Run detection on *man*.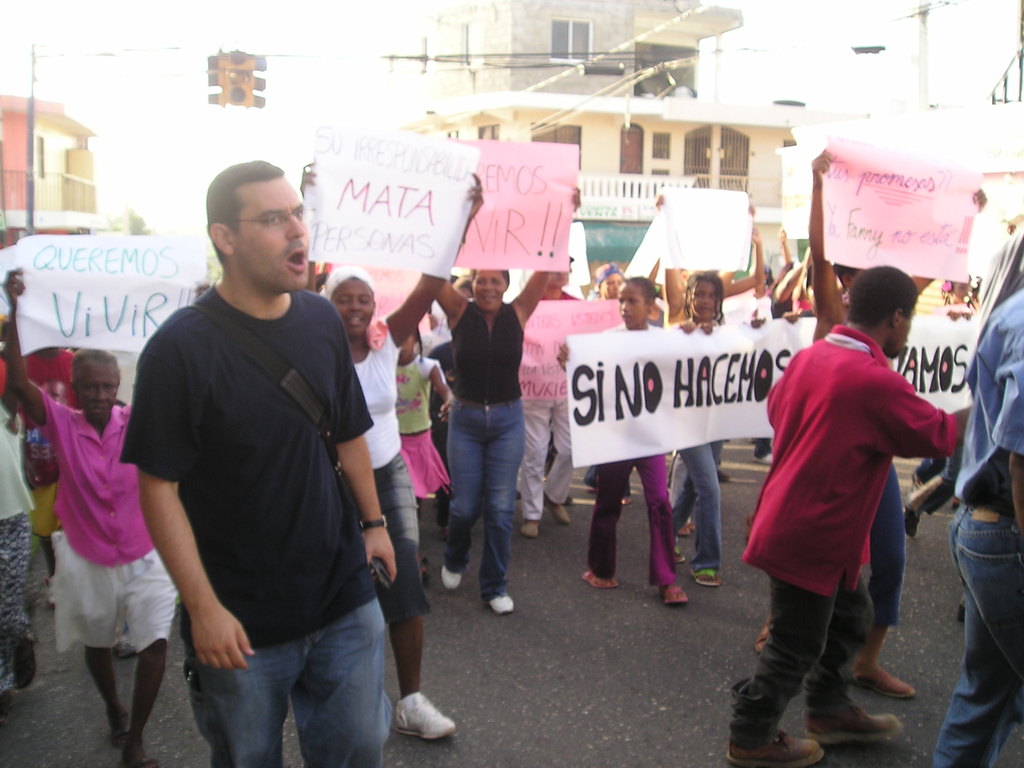
Result: box(927, 280, 1023, 767).
